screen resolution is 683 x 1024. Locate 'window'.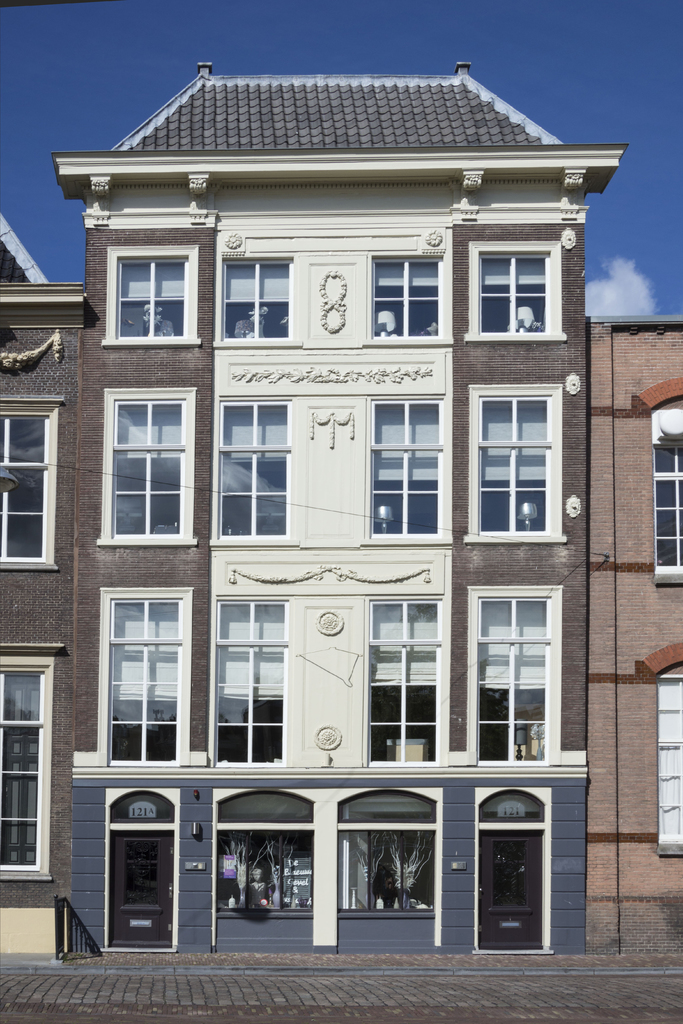
[left=639, top=379, right=682, bottom=584].
